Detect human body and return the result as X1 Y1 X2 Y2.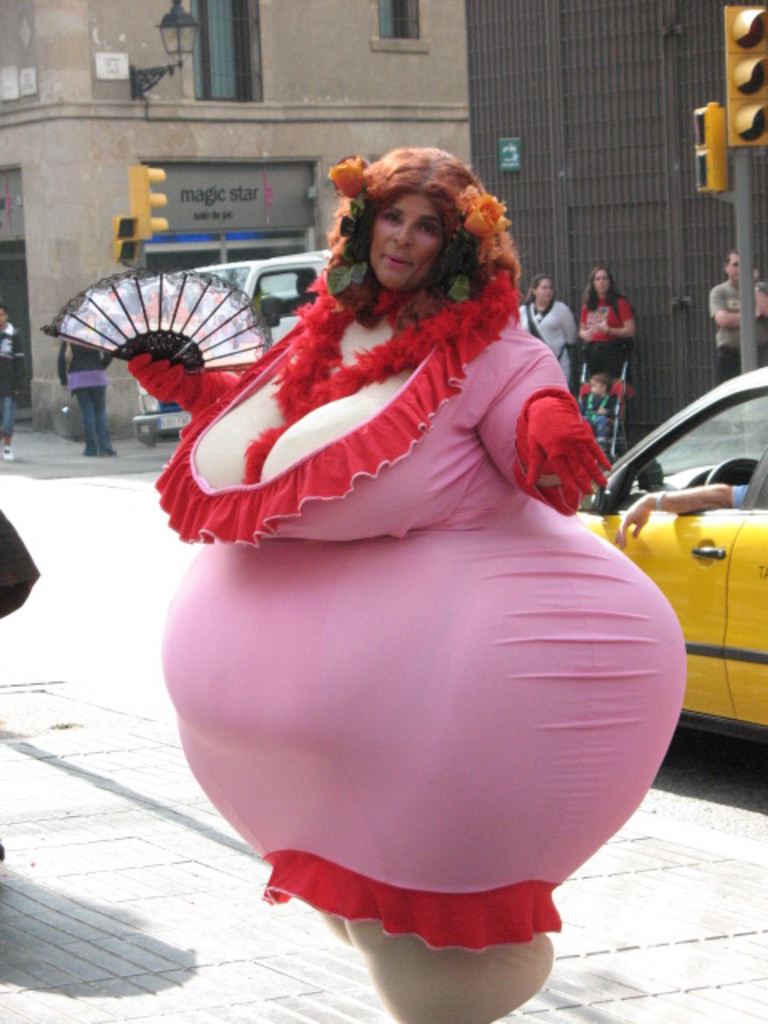
141 130 643 997.
